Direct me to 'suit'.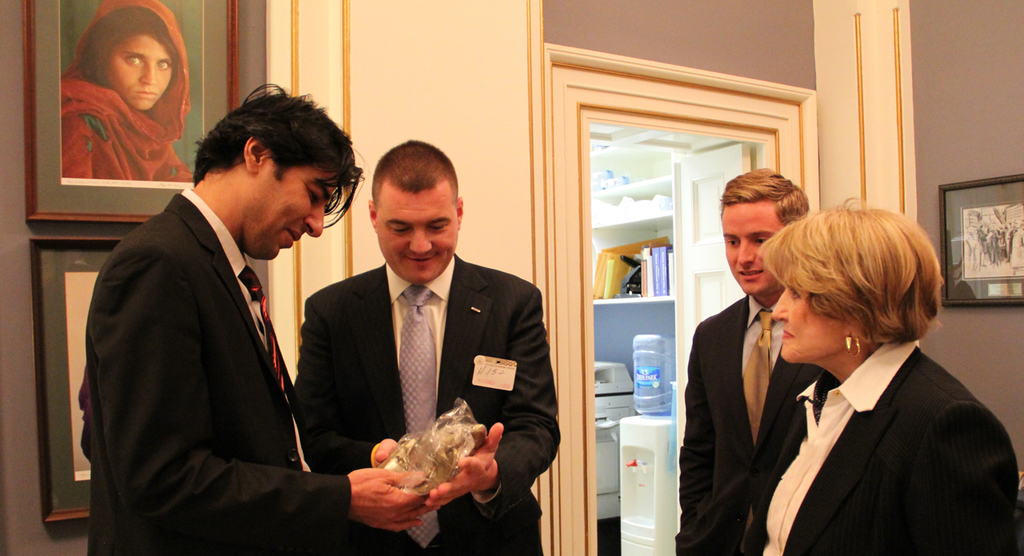
Direction: rect(676, 294, 821, 555).
